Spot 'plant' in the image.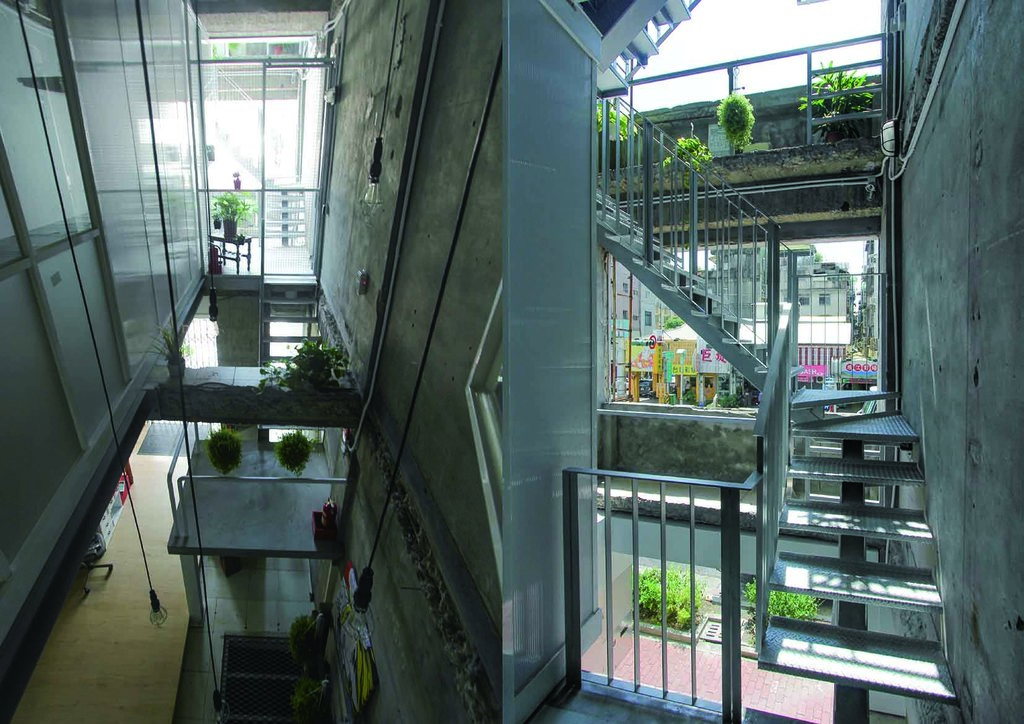
'plant' found at <region>286, 334, 337, 379</region>.
